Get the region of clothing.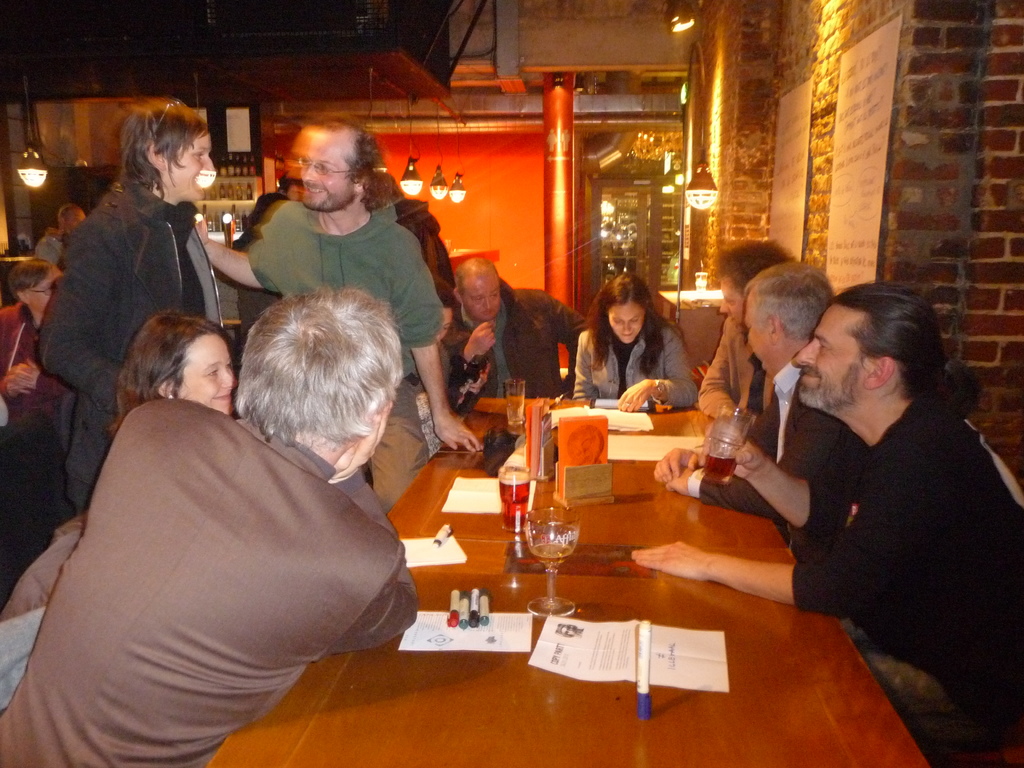
left=445, top=273, right=584, bottom=397.
